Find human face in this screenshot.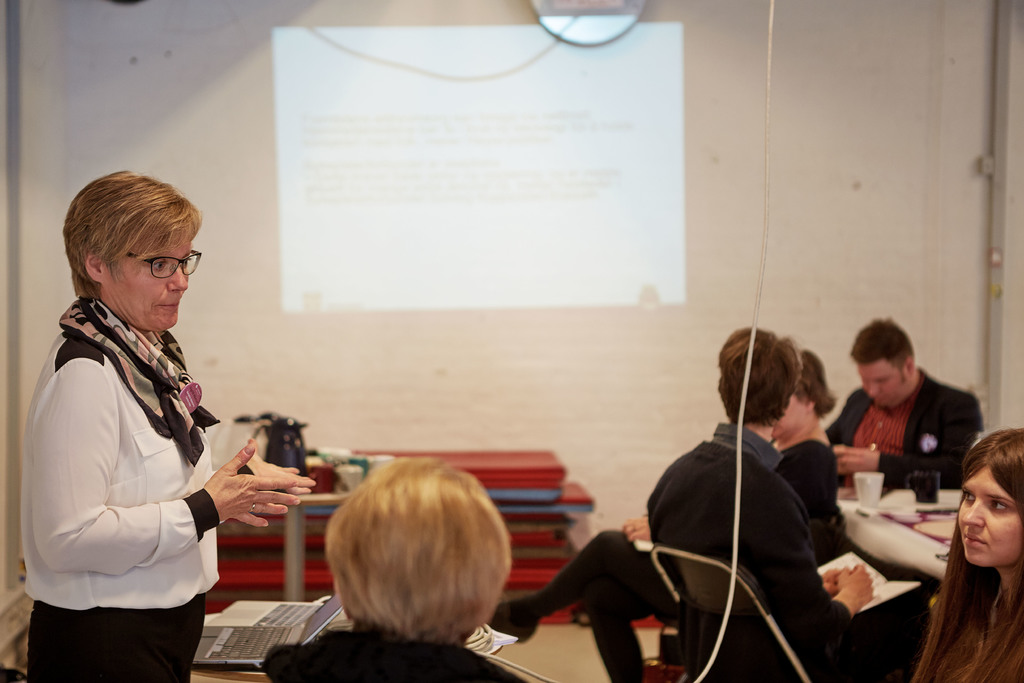
The bounding box for human face is bbox=[777, 393, 804, 434].
